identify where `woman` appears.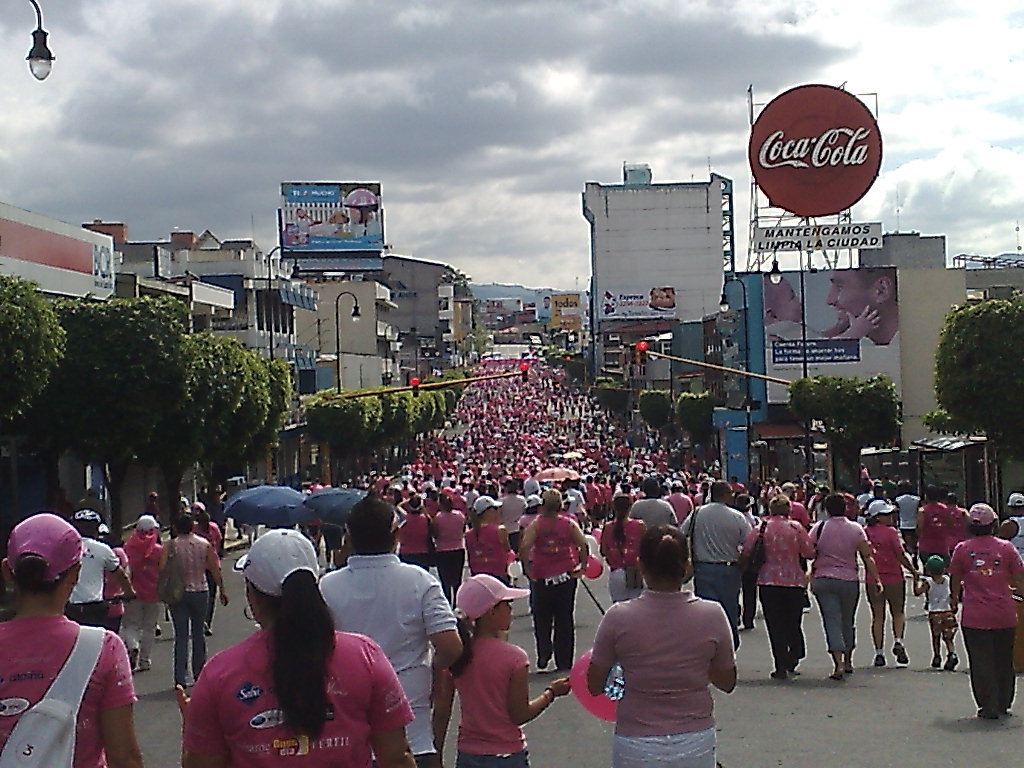
Appears at <region>398, 493, 430, 570</region>.
